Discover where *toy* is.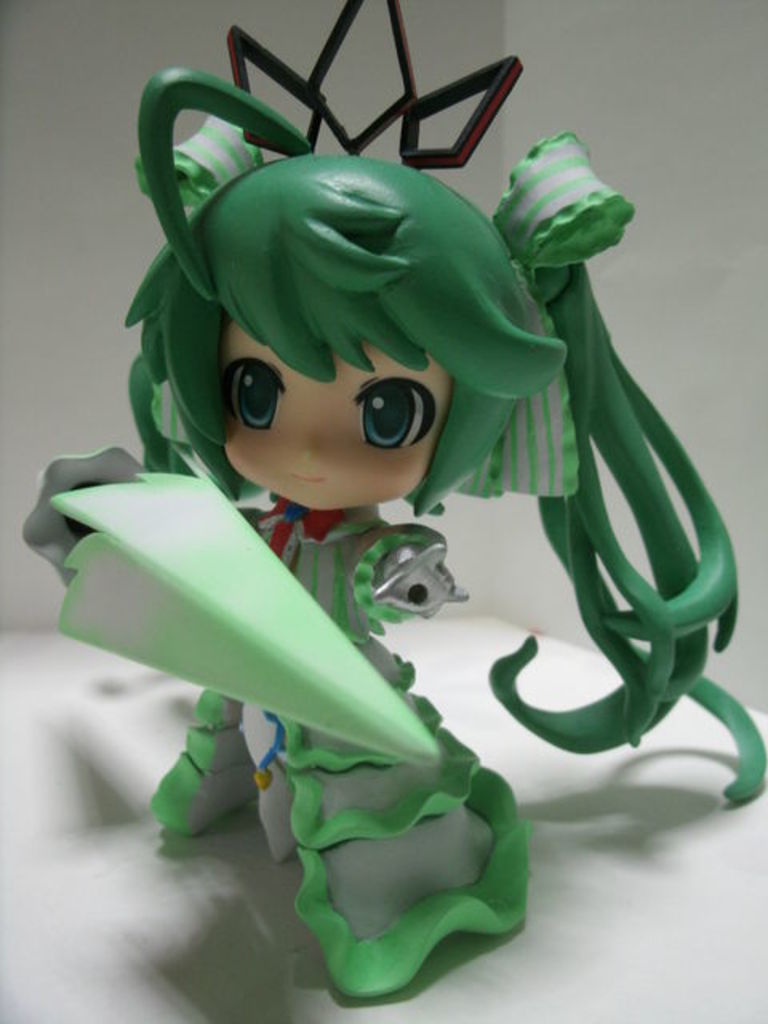
Discovered at <box>13,3,766,1011</box>.
